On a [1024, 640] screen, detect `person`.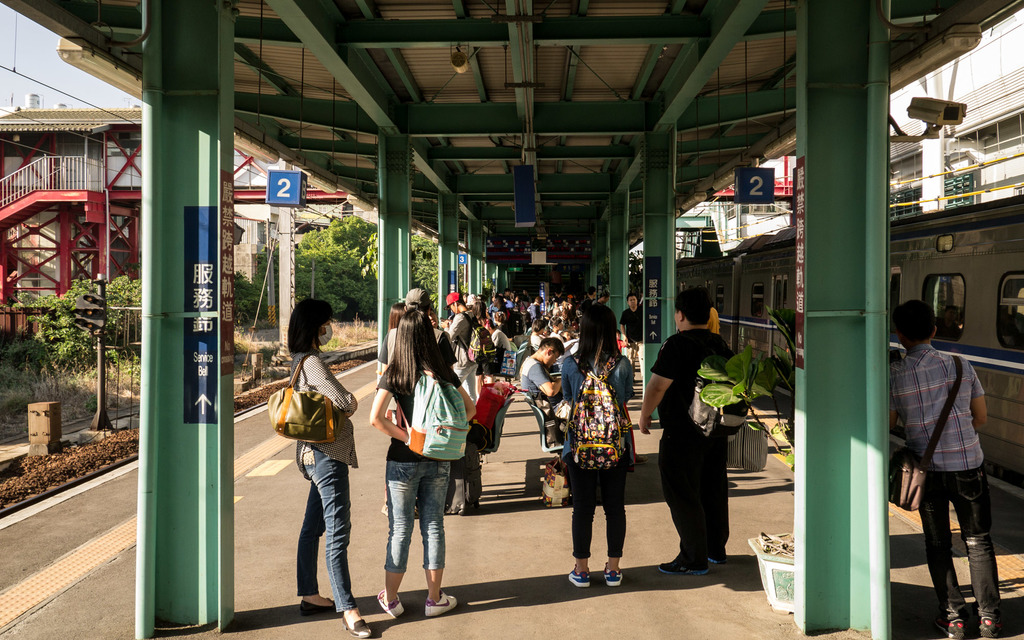
285,291,374,639.
